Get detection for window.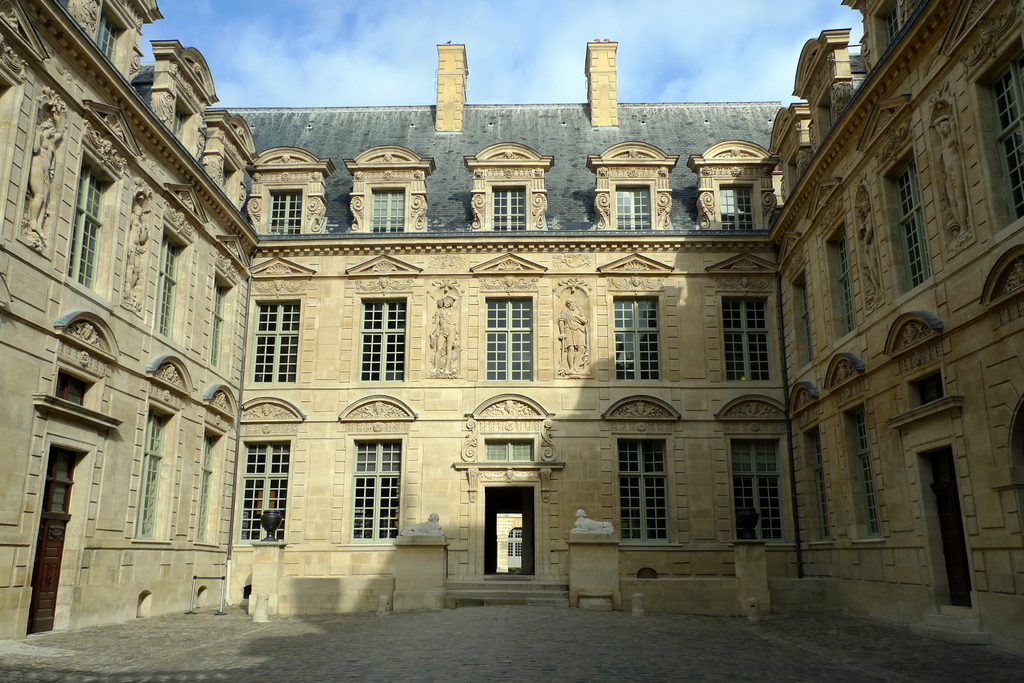
Detection: bbox=(204, 109, 261, 217).
